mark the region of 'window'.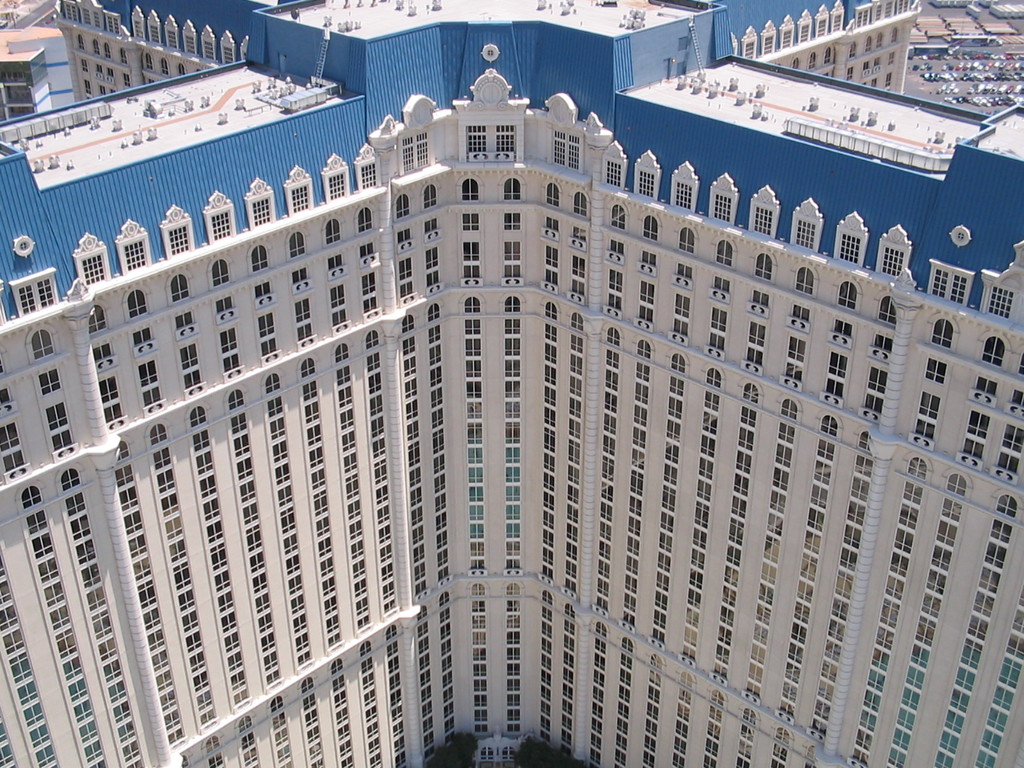
Region: 593/669/605/684.
